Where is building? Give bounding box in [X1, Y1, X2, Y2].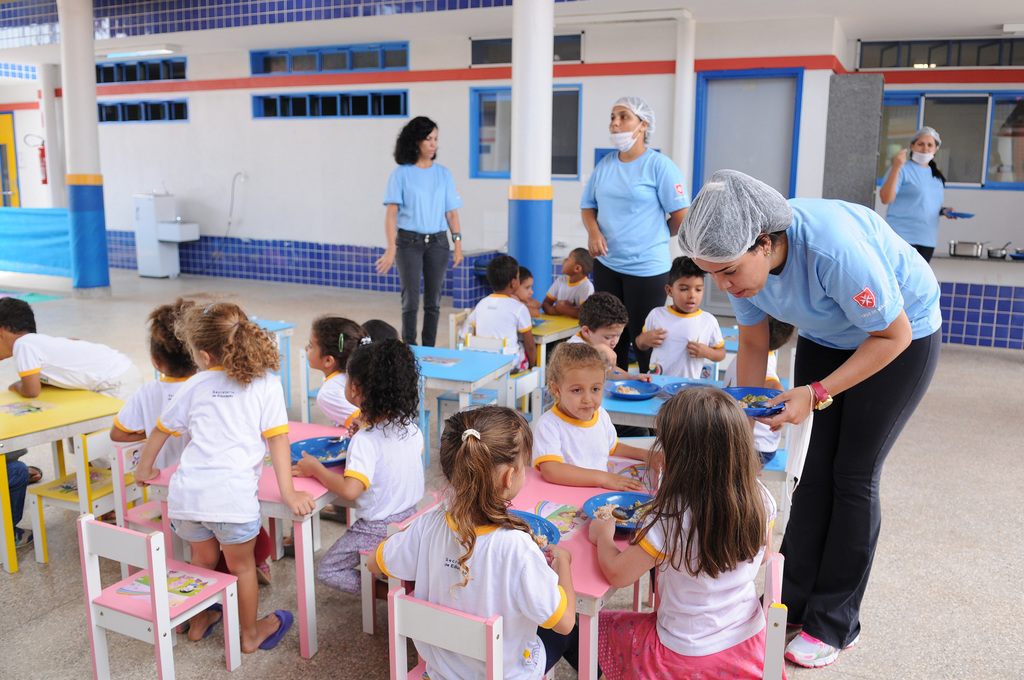
[0, 0, 1023, 679].
